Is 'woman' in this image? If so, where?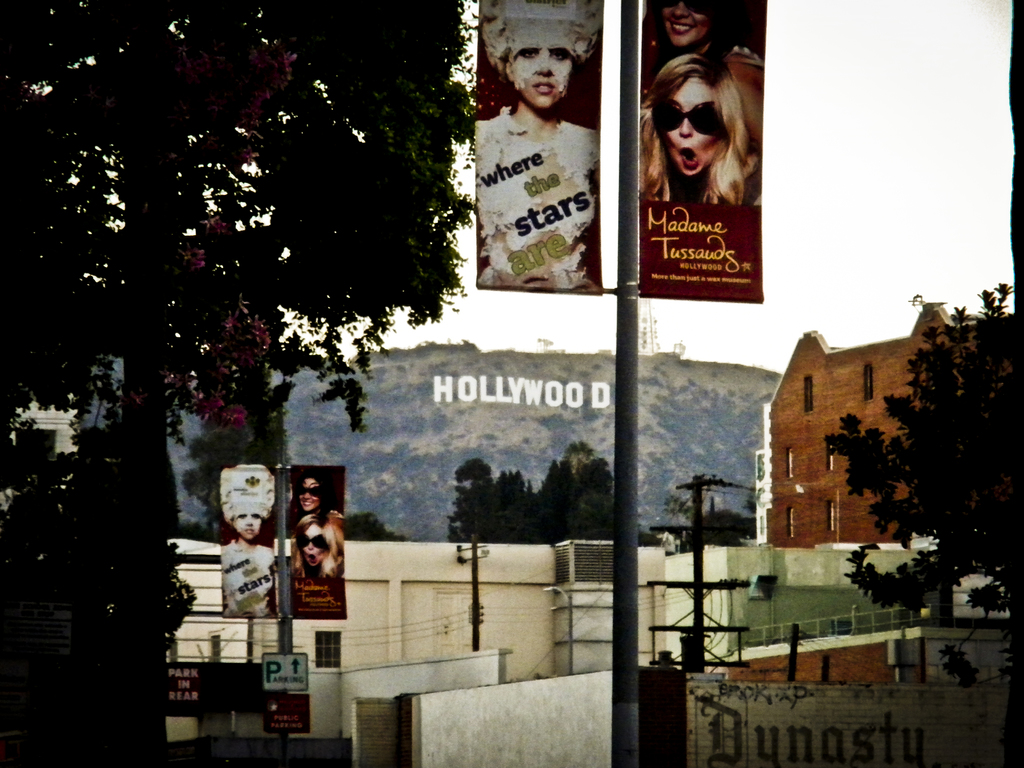
Yes, at <bbox>301, 471, 349, 549</bbox>.
